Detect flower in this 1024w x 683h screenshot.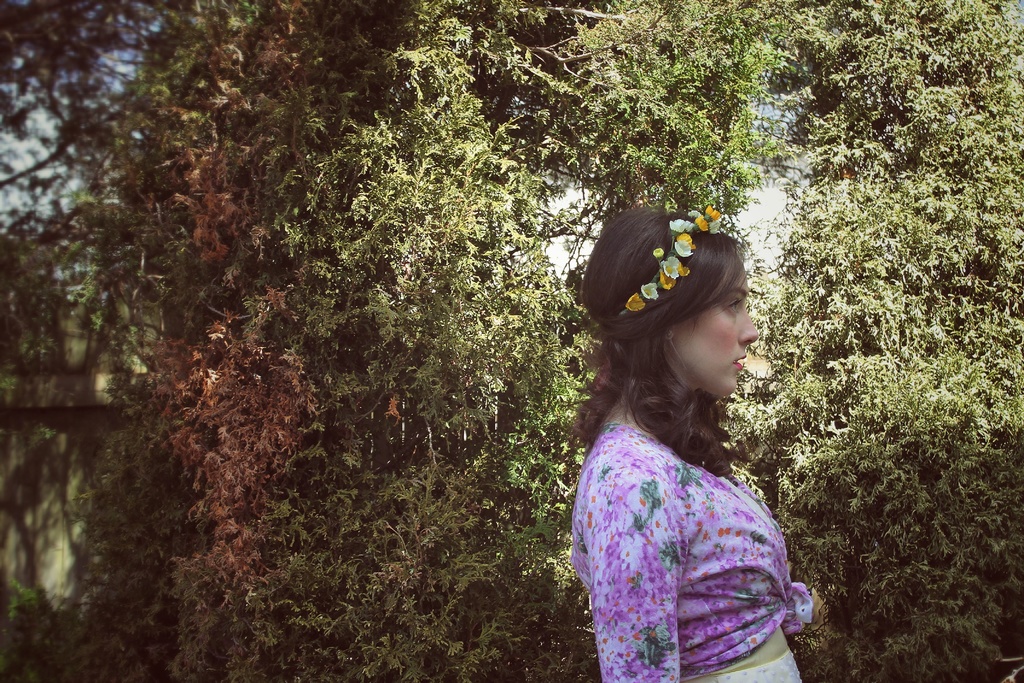
Detection: (640,282,661,299).
